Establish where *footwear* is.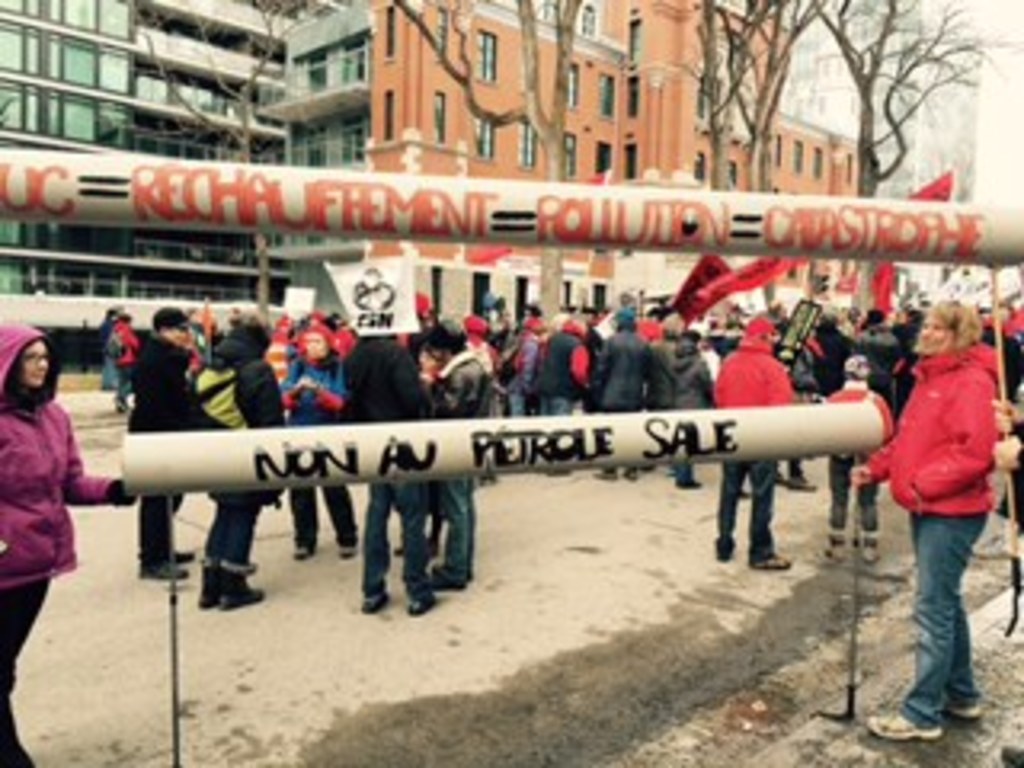
Established at 672, 474, 701, 493.
